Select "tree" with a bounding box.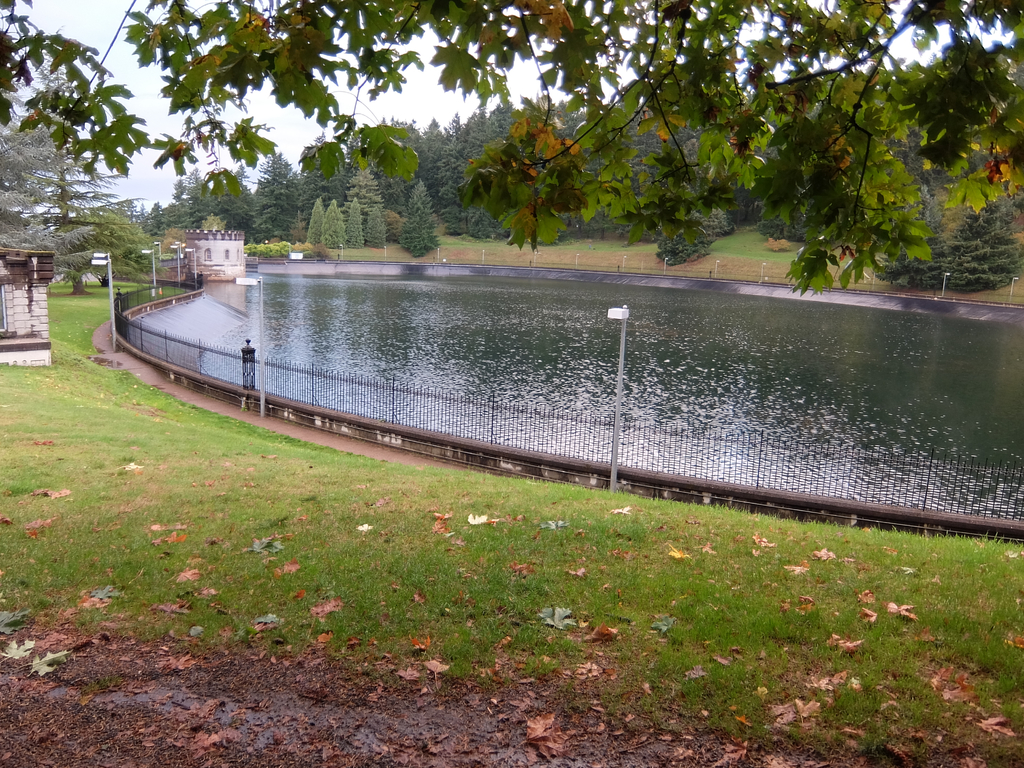
locate(117, 0, 1023, 292).
